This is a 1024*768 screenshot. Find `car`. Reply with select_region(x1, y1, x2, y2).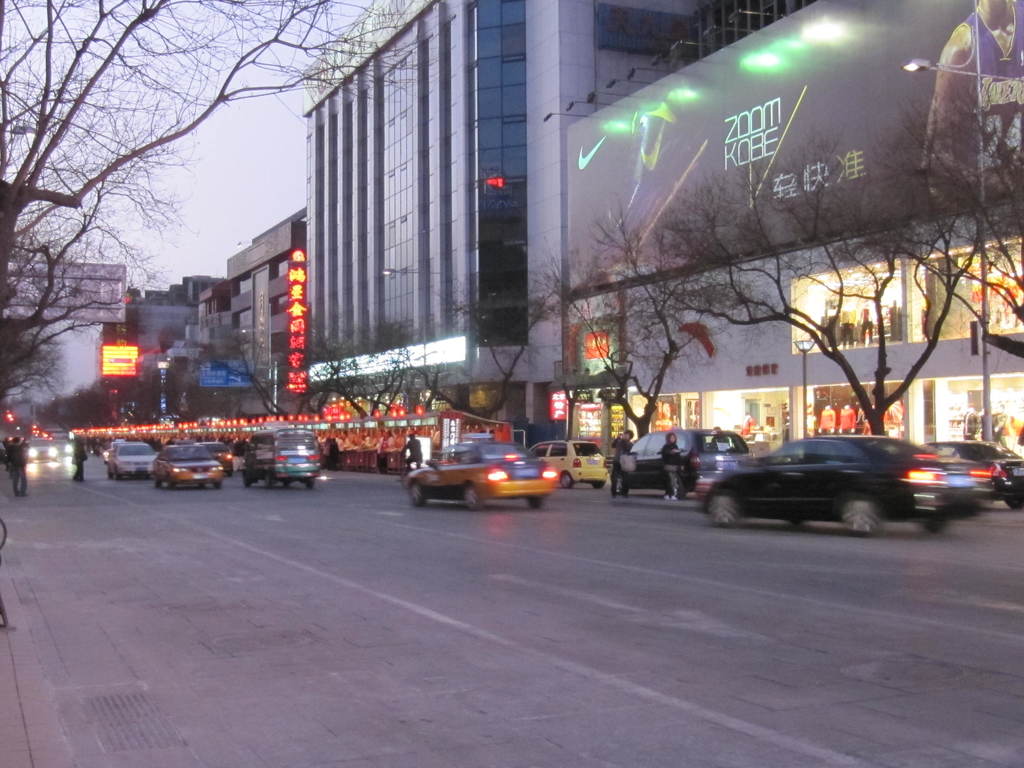
select_region(104, 442, 169, 483).
